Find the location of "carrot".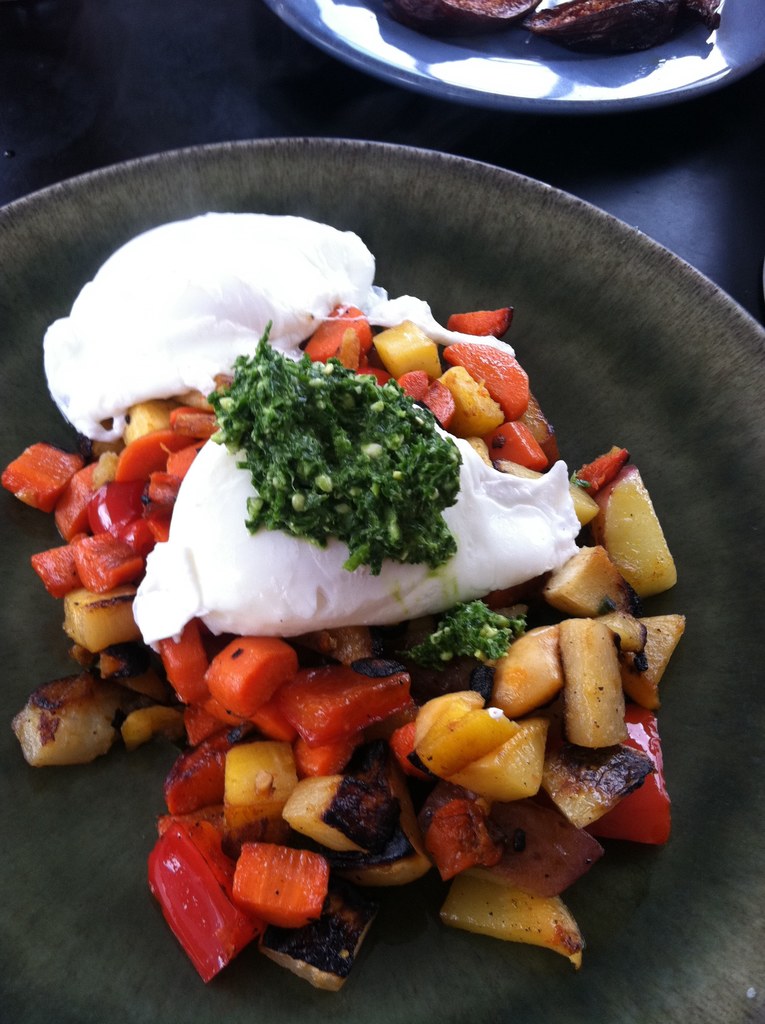
Location: box(172, 412, 225, 436).
